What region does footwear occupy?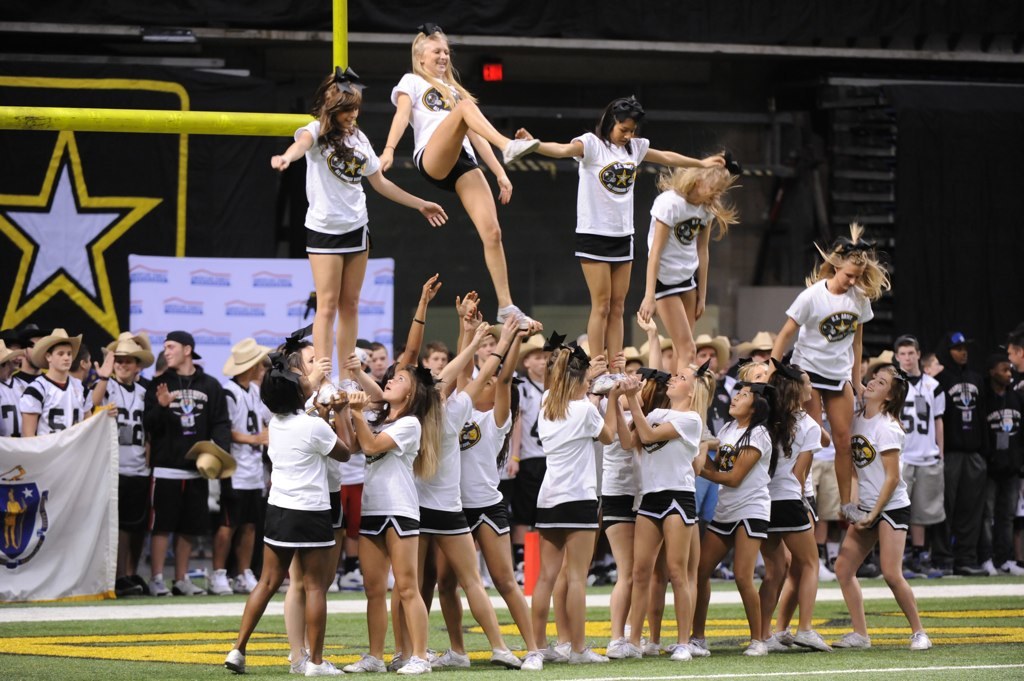
<box>205,567,235,597</box>.
